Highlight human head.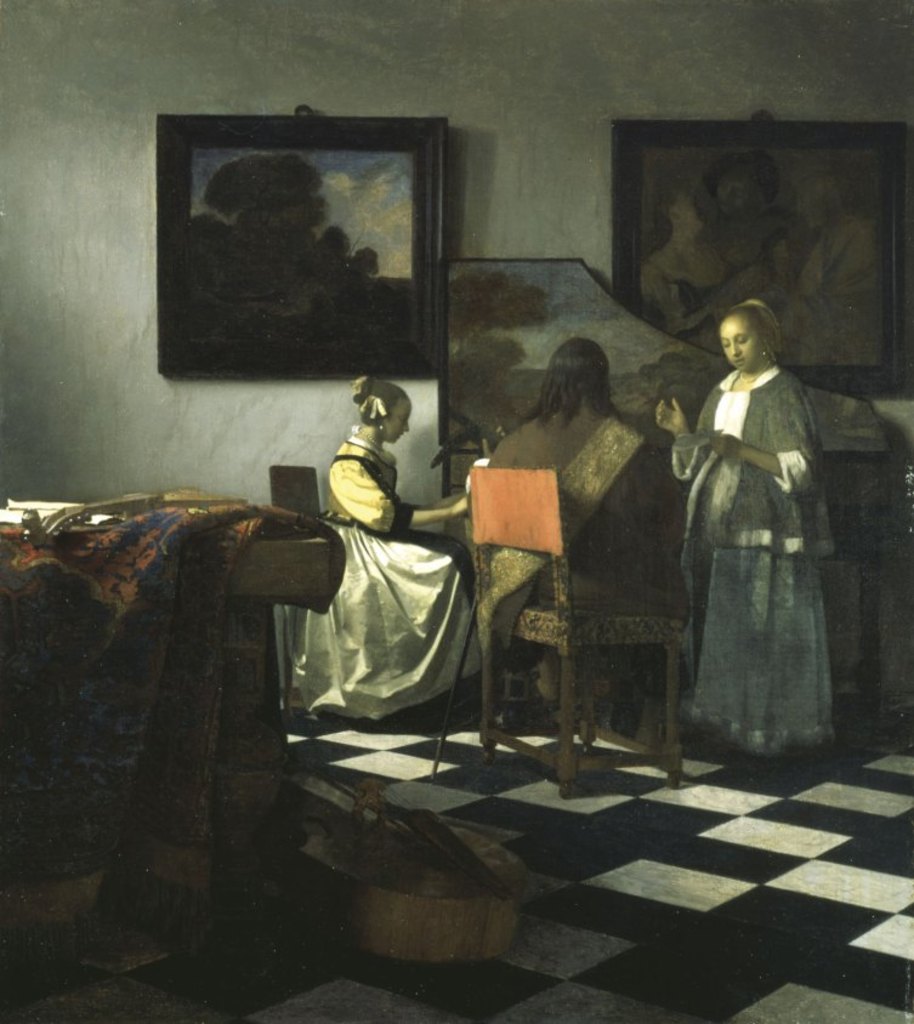
Highlighted region: {"x1": 711, "y1": 169, "x2": 761, "y2": 214}.
